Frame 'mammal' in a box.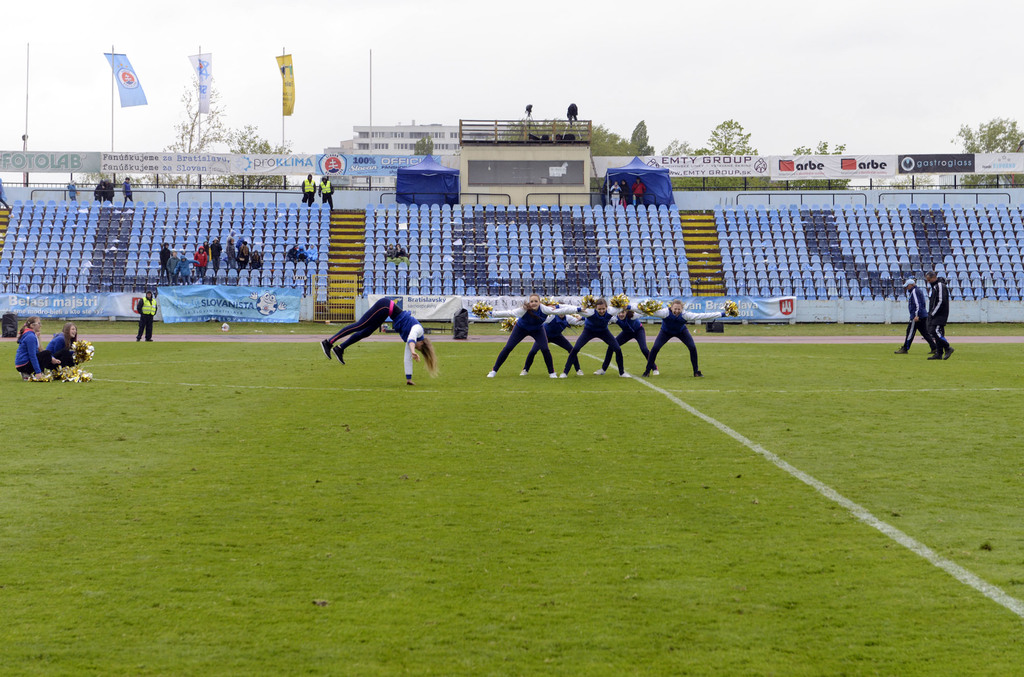
BBox(12, 318, 52, 380).
